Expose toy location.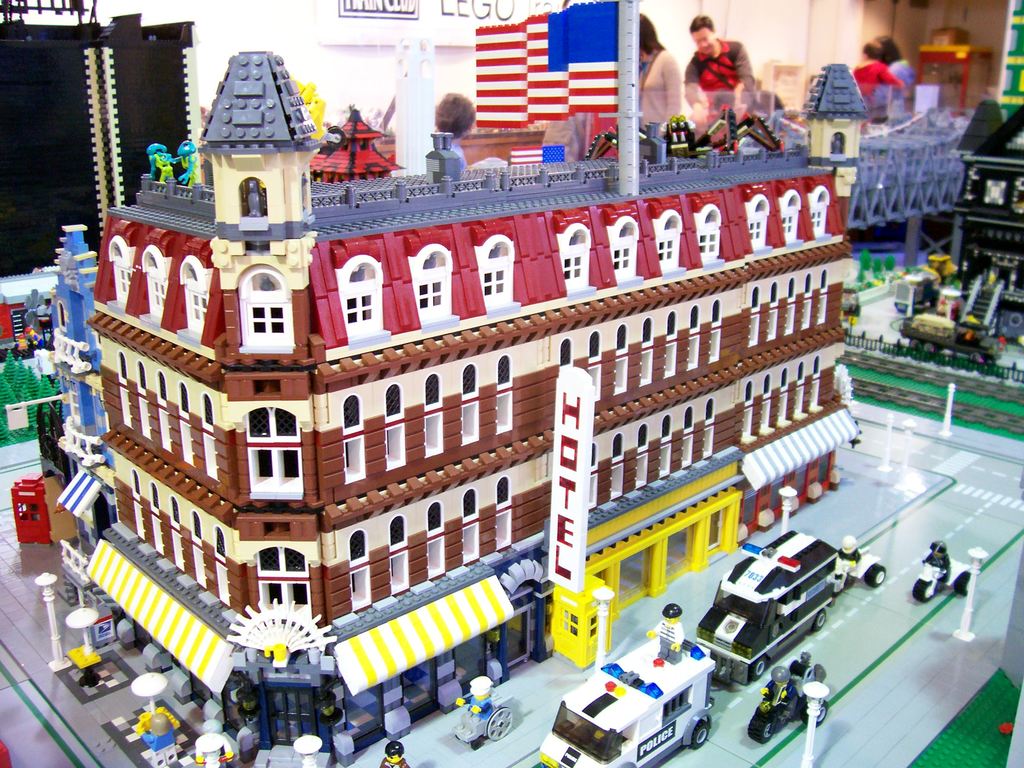
Exposed at {"left": 450, "top": 674, "right": 512, "bottom": 741}.
